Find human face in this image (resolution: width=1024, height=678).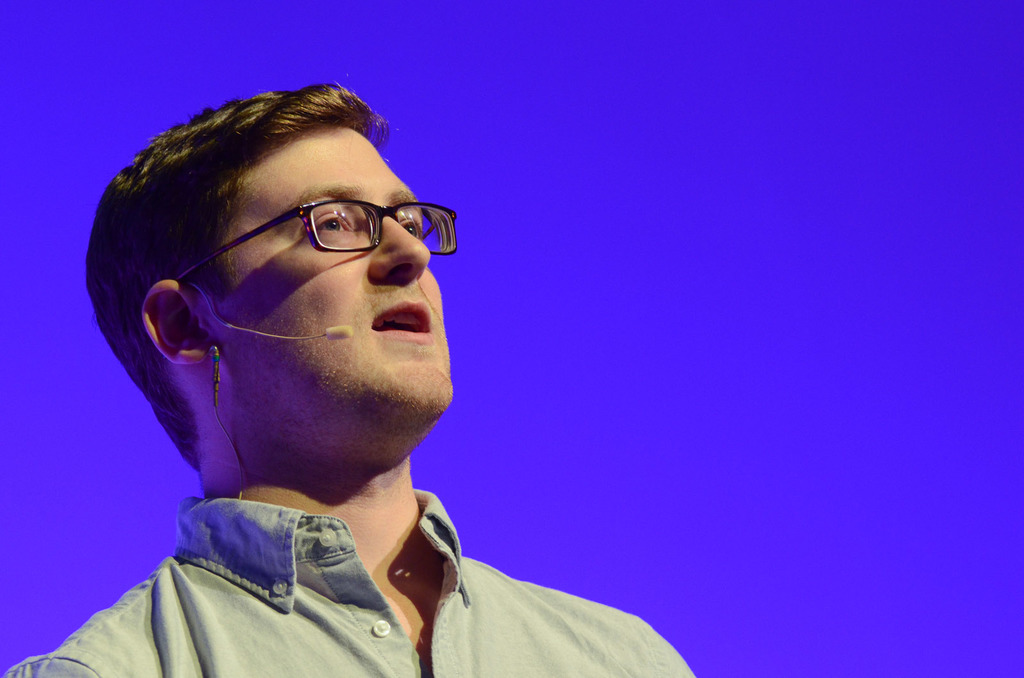
[210,126,455,402].
